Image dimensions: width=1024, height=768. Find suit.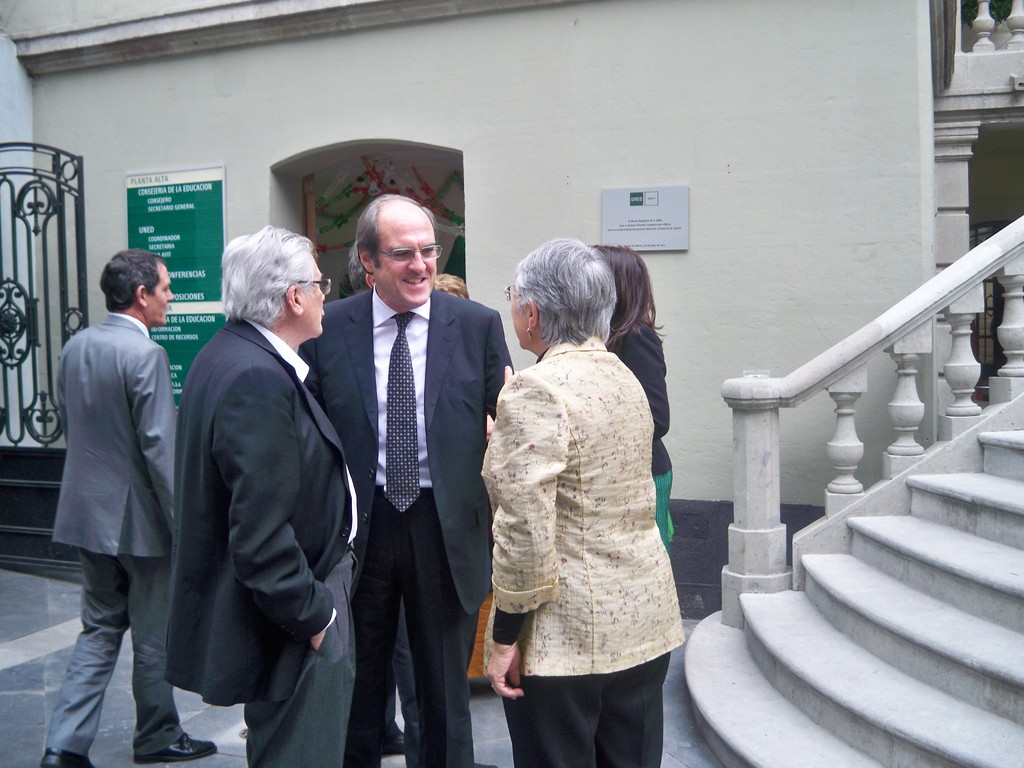
rect(158, 191, 351, 760).
